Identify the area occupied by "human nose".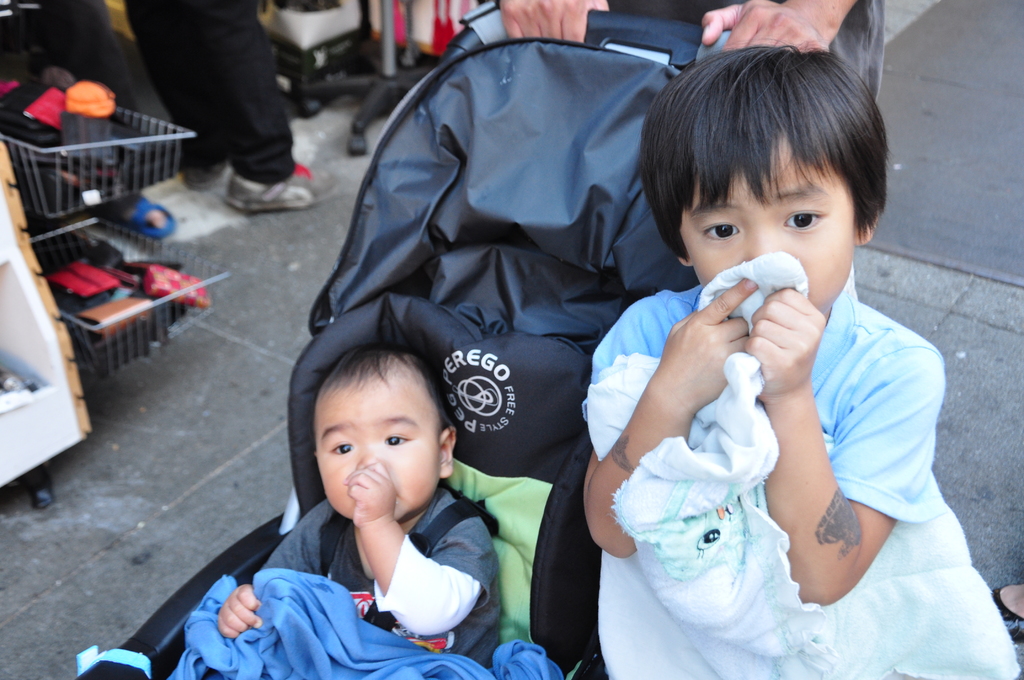
Area: bbox=[745, 229, 778, 261].
